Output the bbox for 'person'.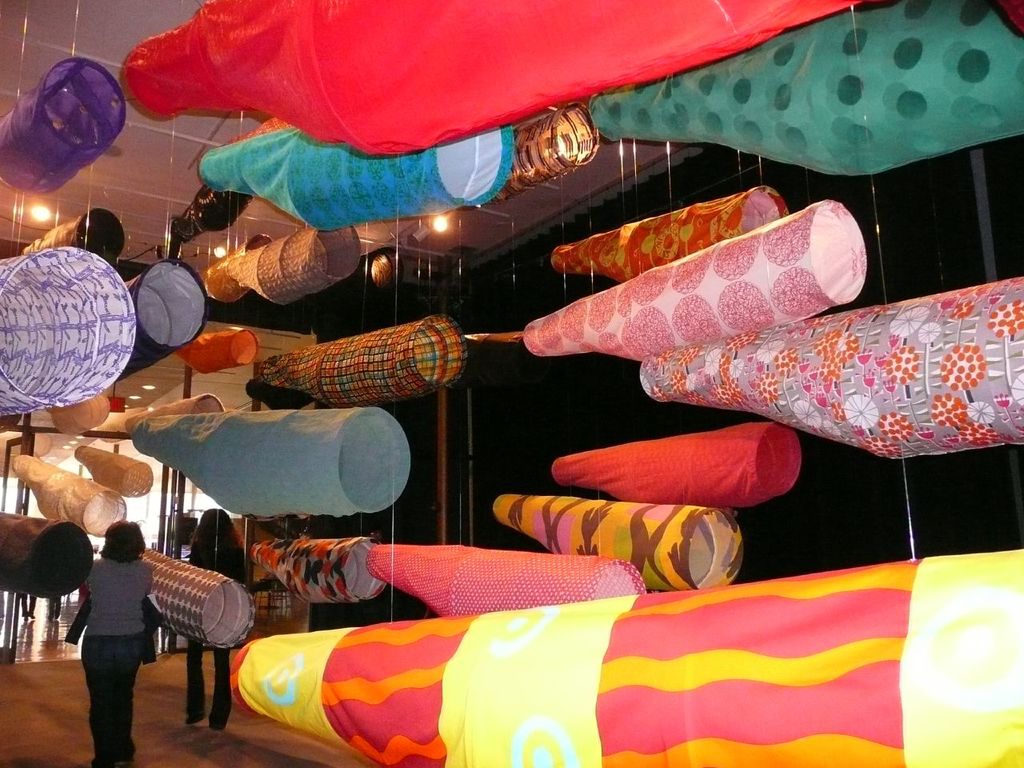
{"left": 62, "top": 514, "right": 168, "bottom": 752}.
